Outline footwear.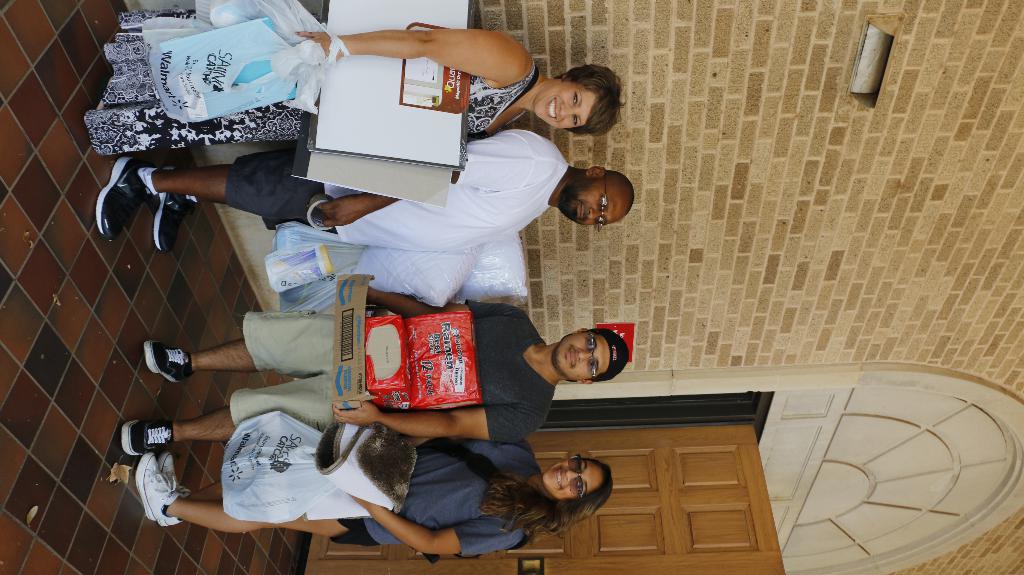
Outline: 141, 337, 196, 387.
